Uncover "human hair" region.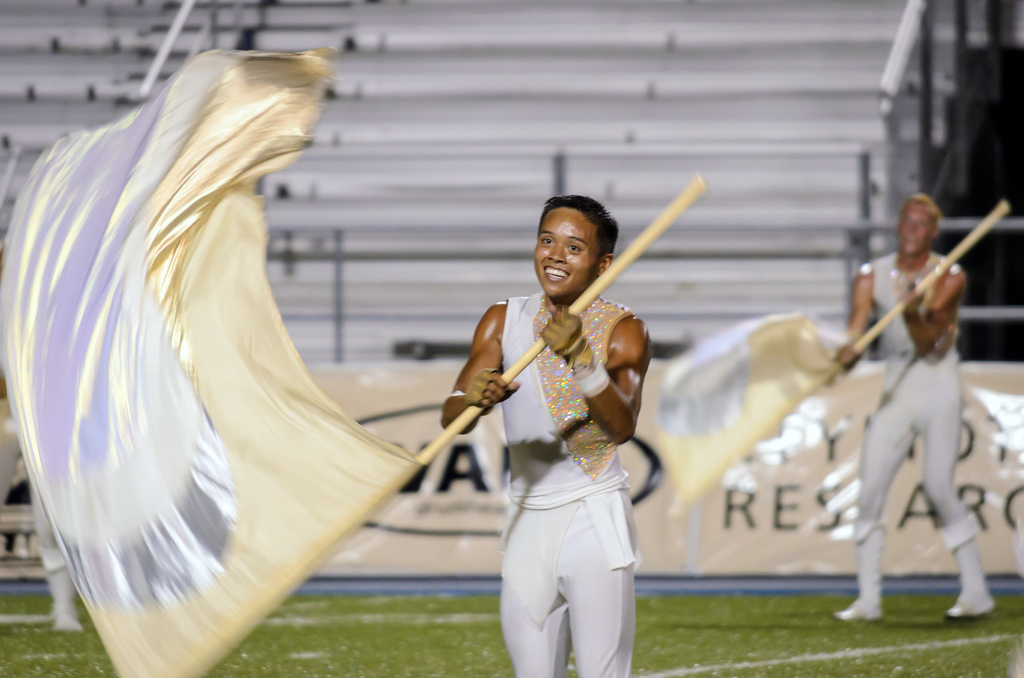
Uncovered: {"x1": 543, "y1": 197, "x2": 618, "y2": 260}.
